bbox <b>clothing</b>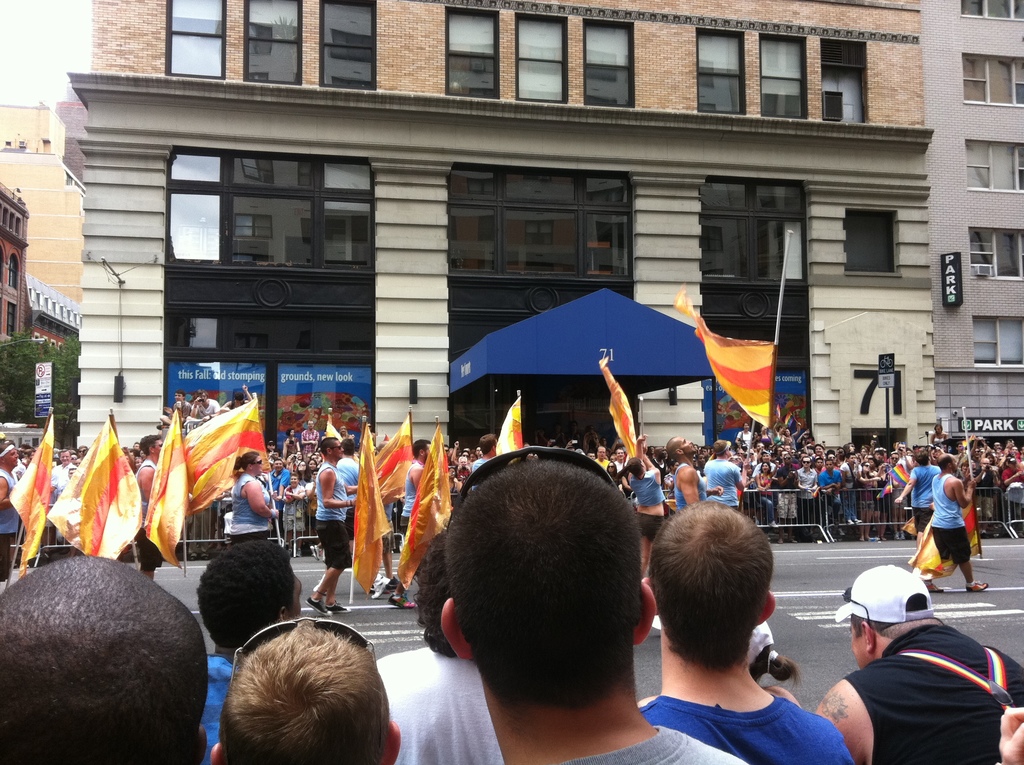
{"x1": 563, "y1": 723, "x2": 753, "y2": 764}
